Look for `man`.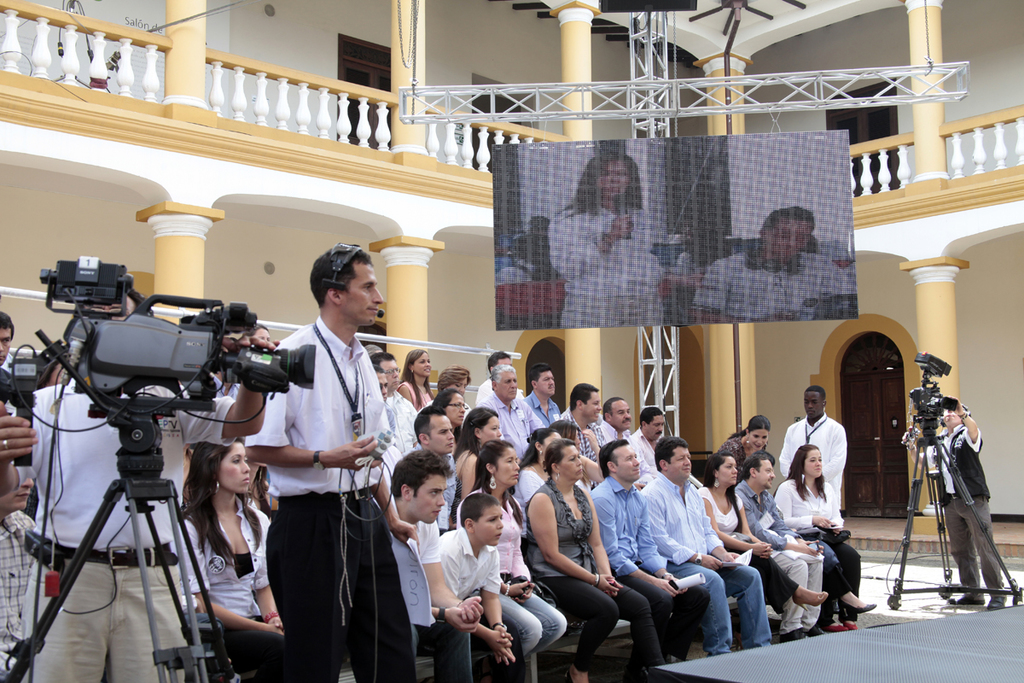
Found: box=[0, 280, 279, 682].
